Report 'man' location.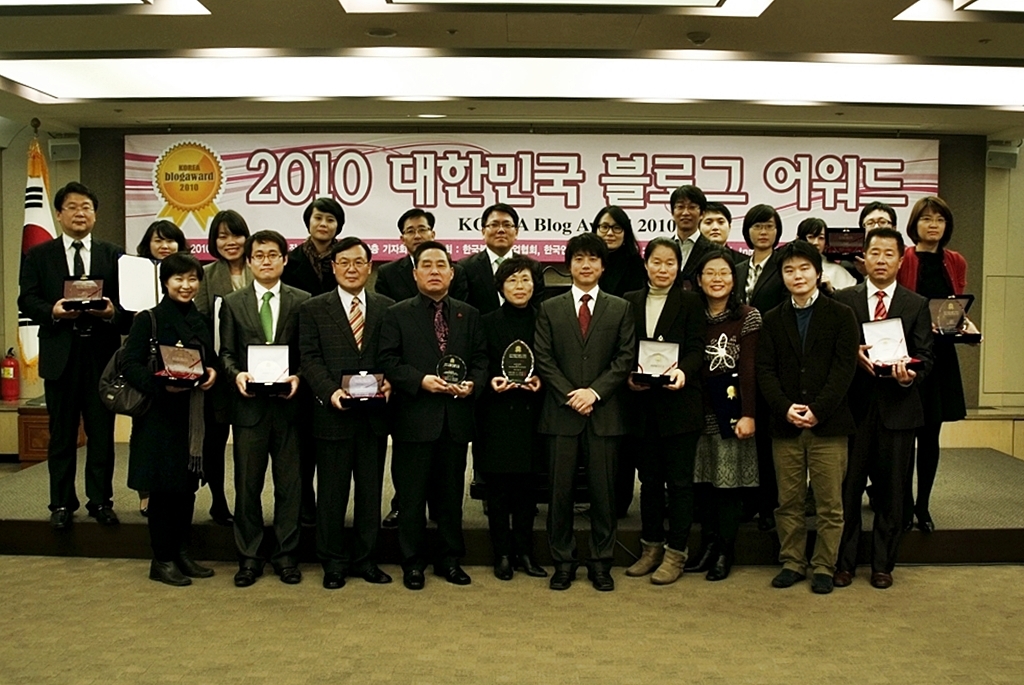
Report: <bbox>699, 200, 732, 245</bbox>.
